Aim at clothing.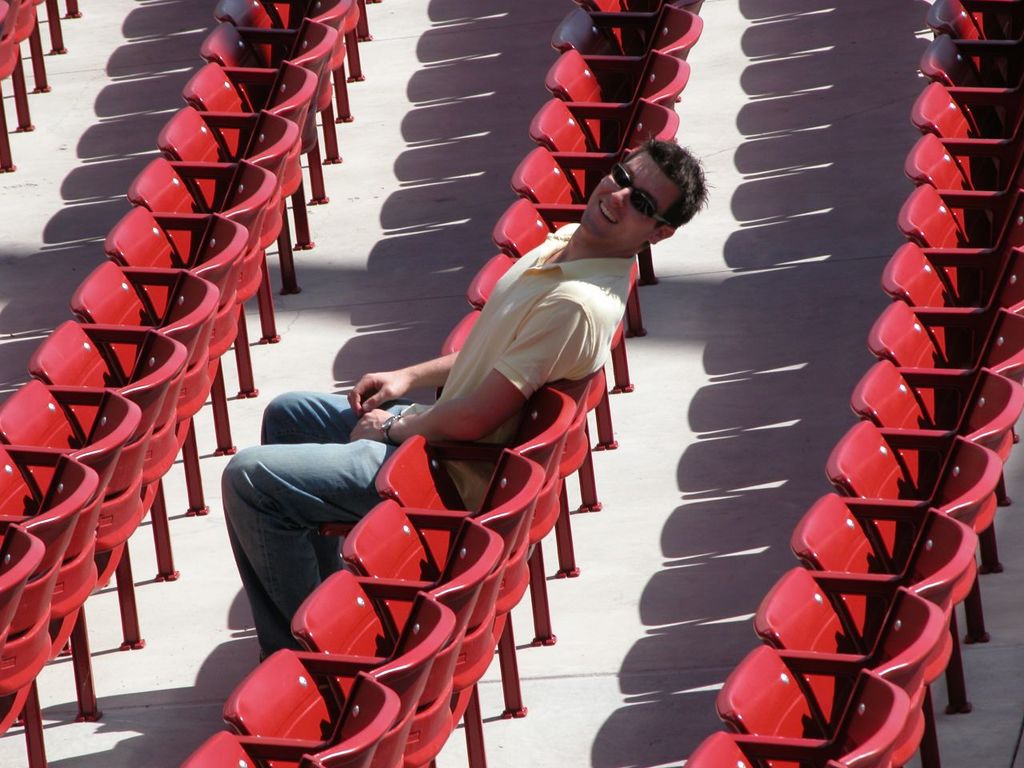
Aimed at [219, 218, 641, 664].
